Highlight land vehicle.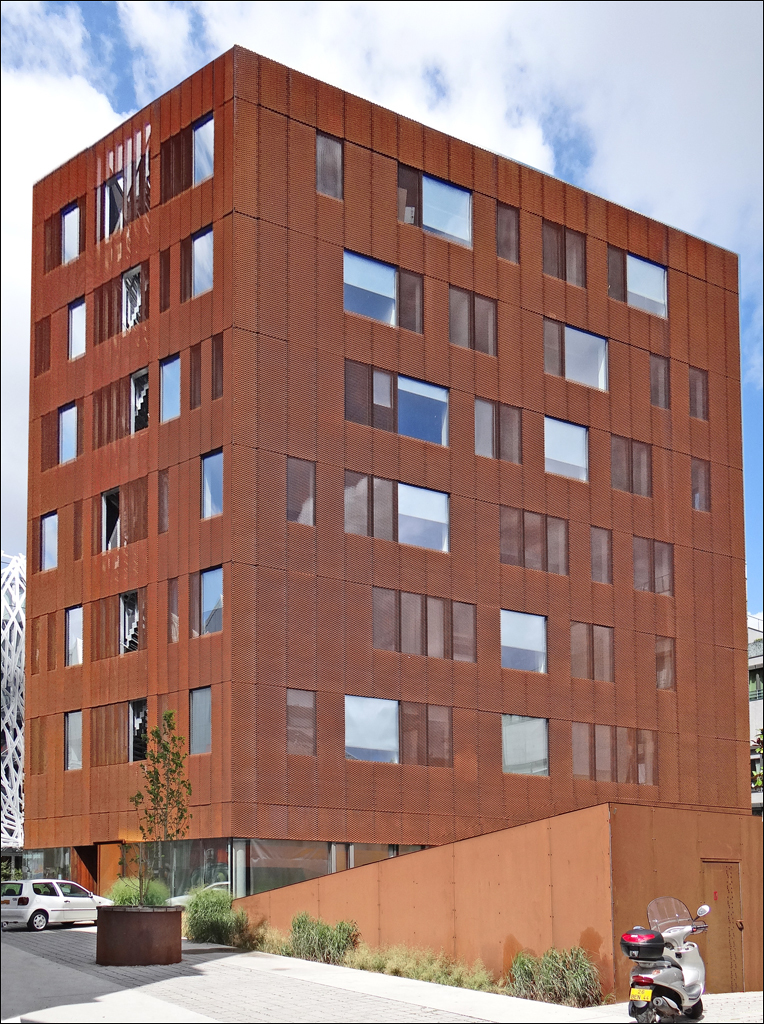
Highlighted region: rect(0, 881, 119, 929).
